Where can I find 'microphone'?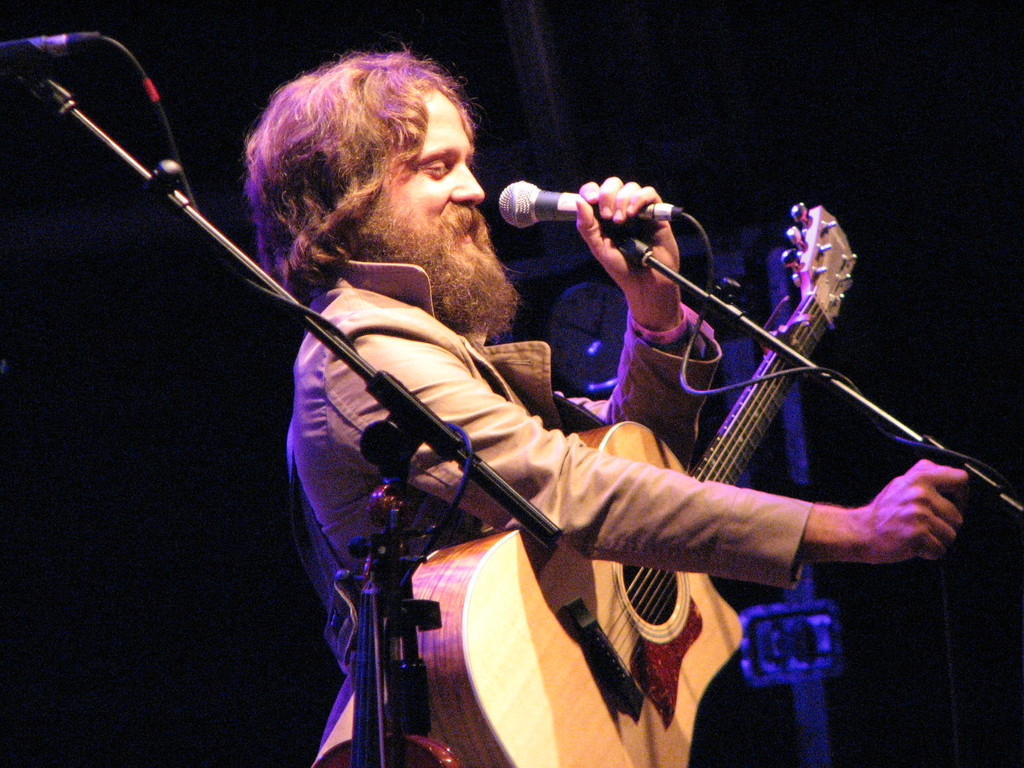
You can find it at detection(1, 30, 99, 63).
